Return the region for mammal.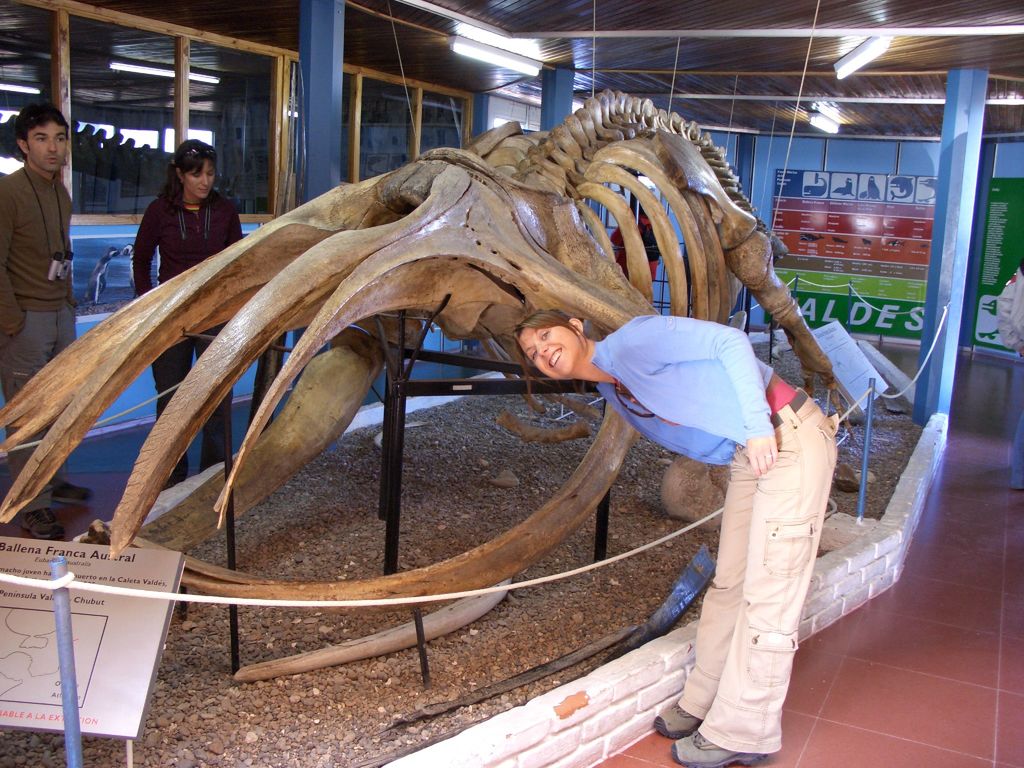
rect(860, 175, 880, 198).
